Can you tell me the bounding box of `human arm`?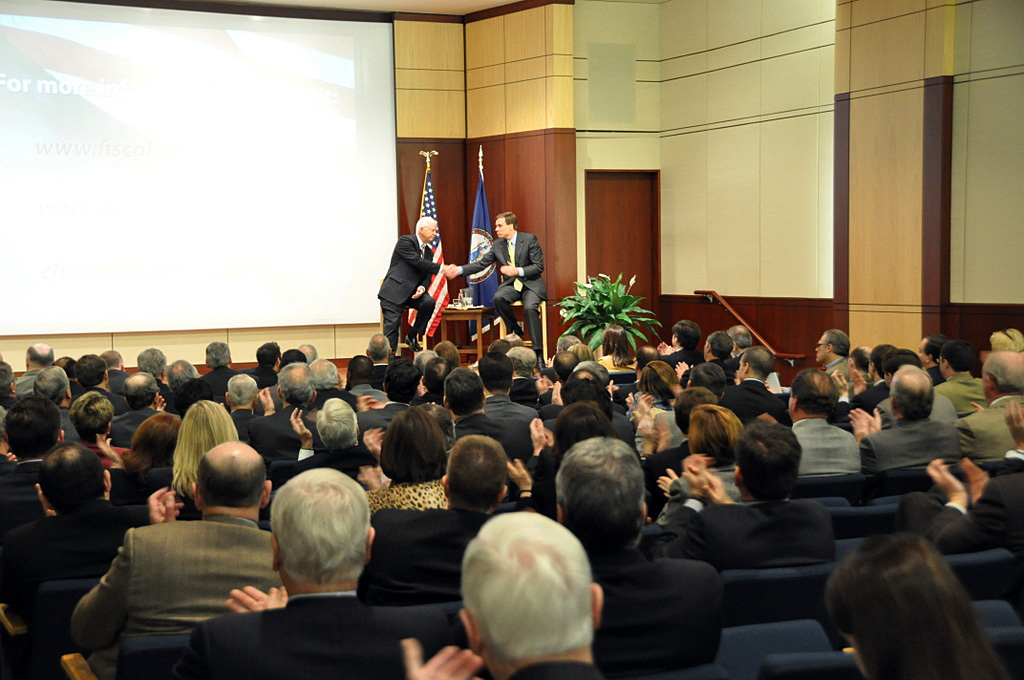
<bbox>960, 455, 996, 503</bbox>.
